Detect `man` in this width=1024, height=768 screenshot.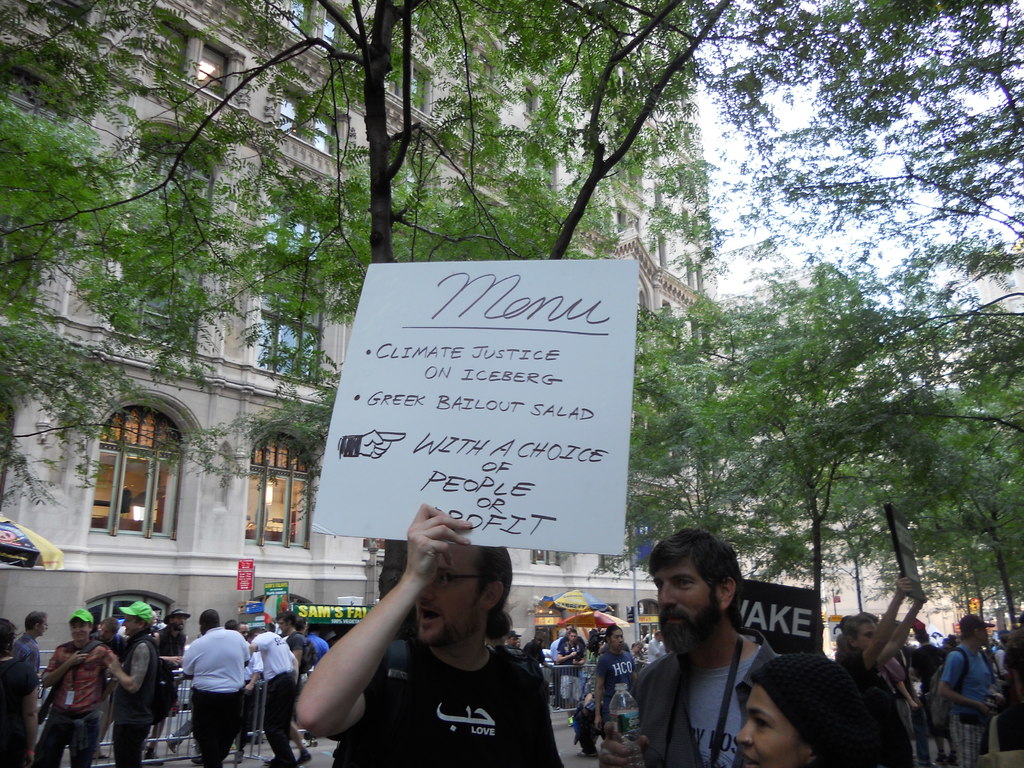
Detection: pyautogui.locateOnScreen(231, 620, 262, 746).
